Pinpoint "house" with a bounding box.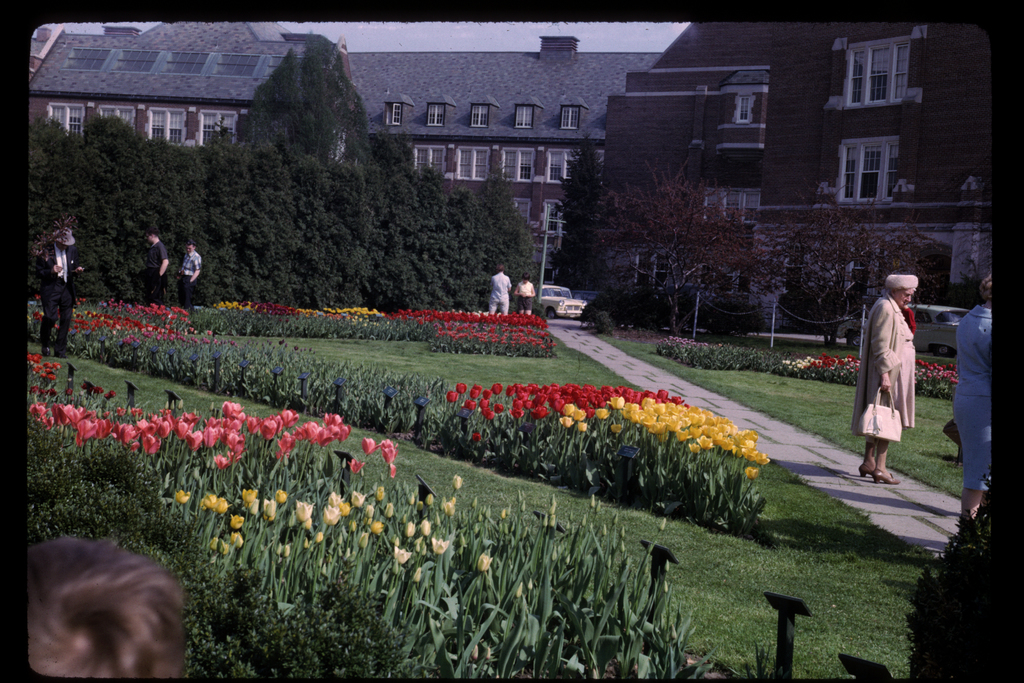
(27, 14, 662, 270).
